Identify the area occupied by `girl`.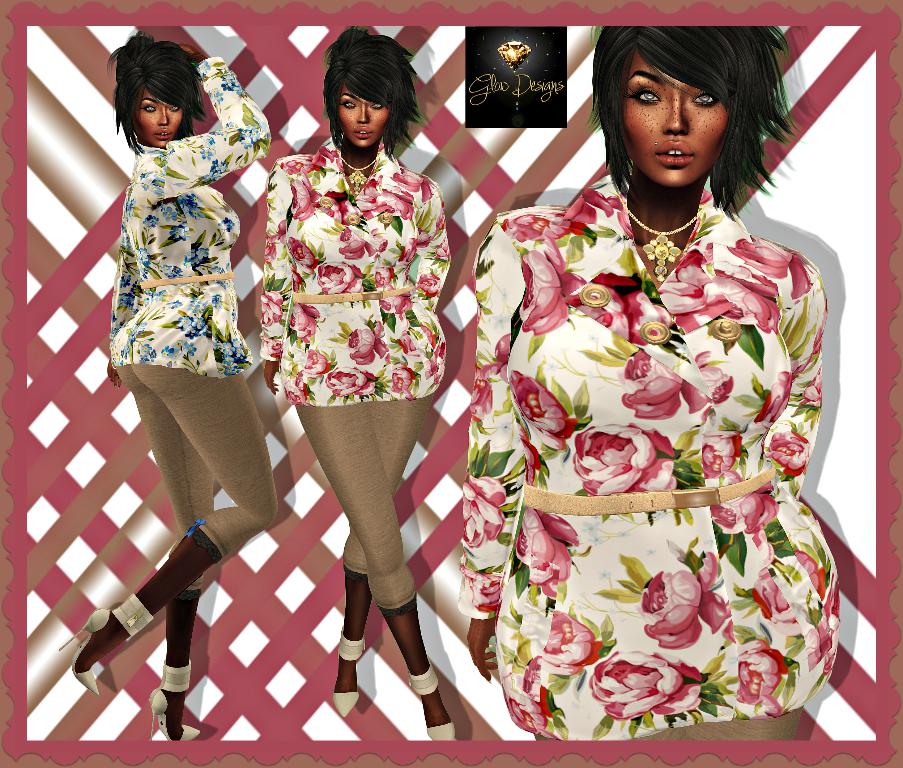
Area: Rect(259, 25, 457, 736).
